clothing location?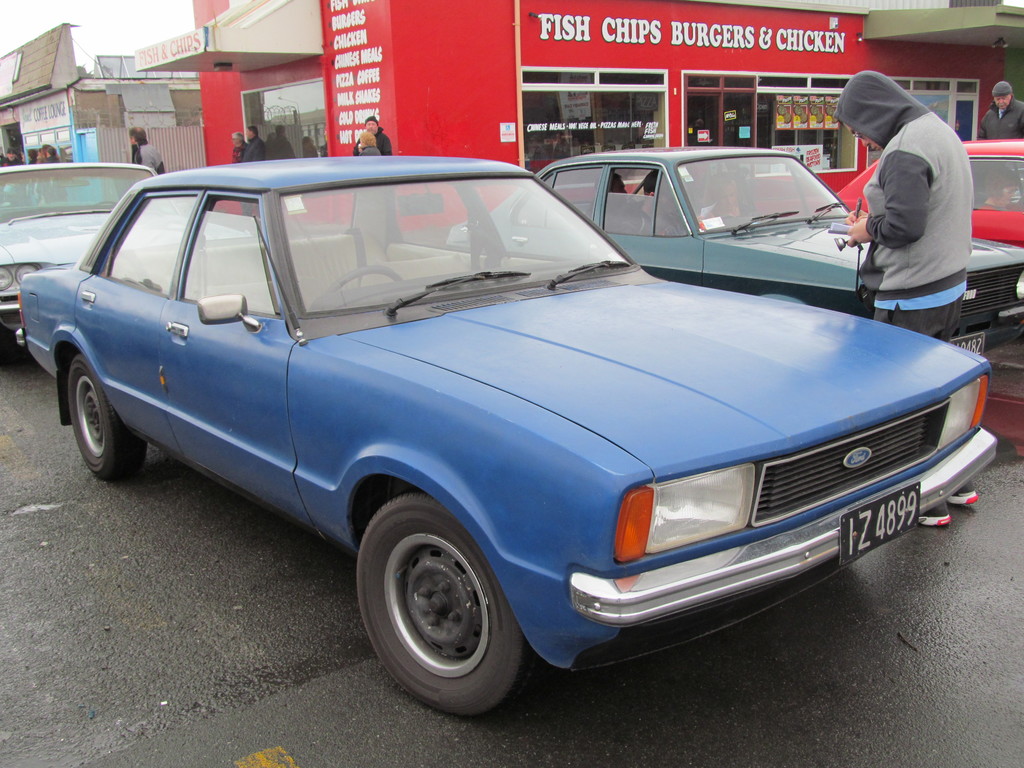
region(353, 138, 399, 240)
